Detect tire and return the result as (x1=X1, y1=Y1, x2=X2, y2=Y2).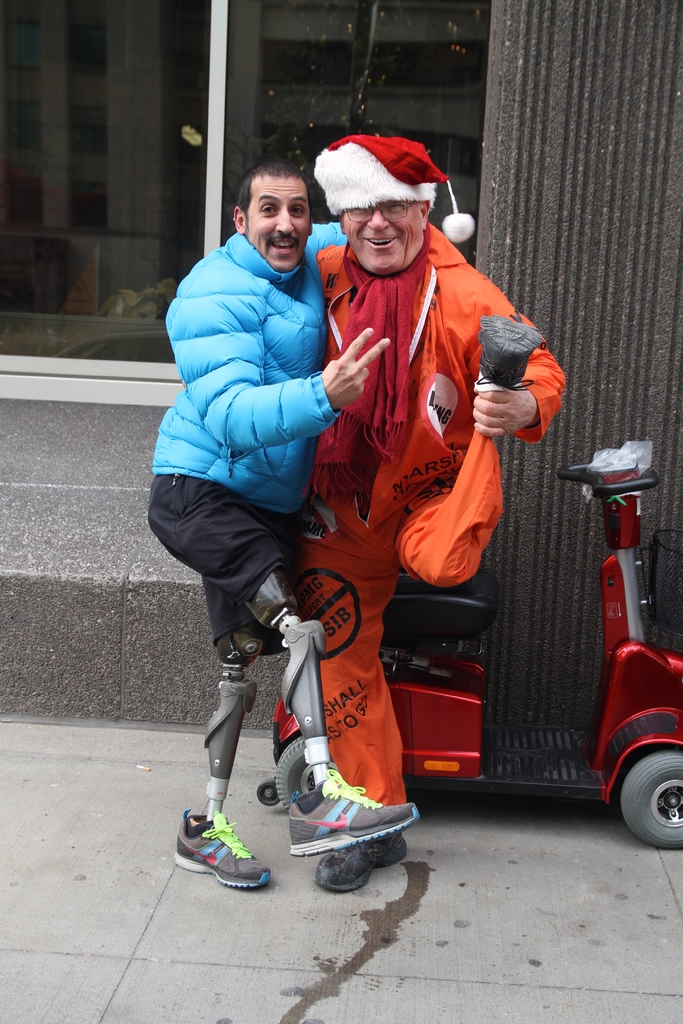
(x1=274, y1=736, x2=318, y2=811).
